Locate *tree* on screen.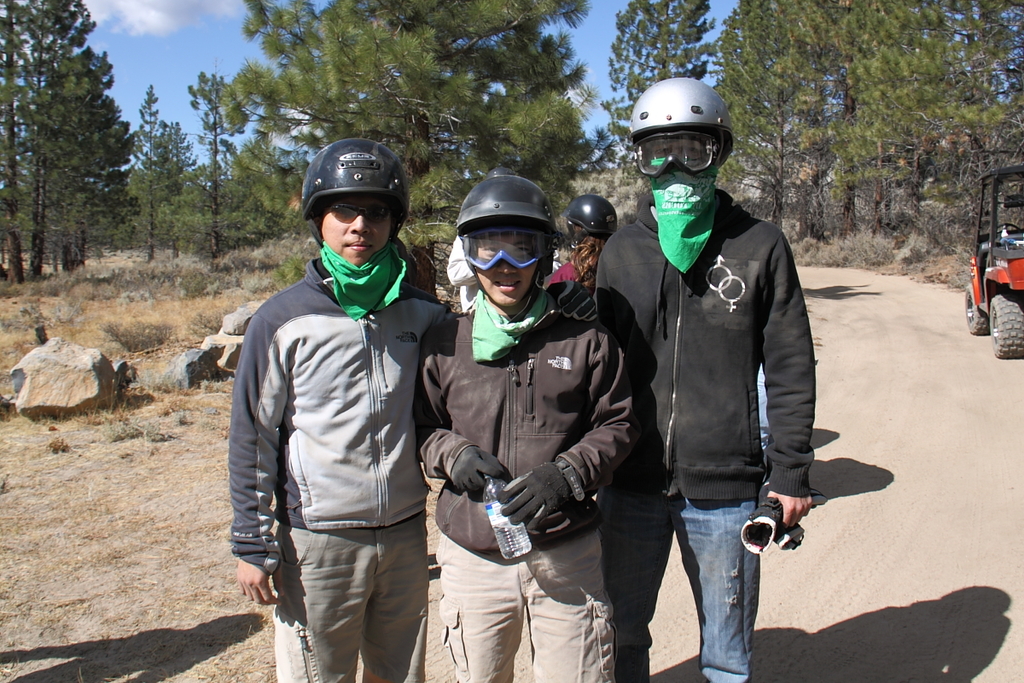
On screen at (left=0, top=0, right=143, bottom=293).
